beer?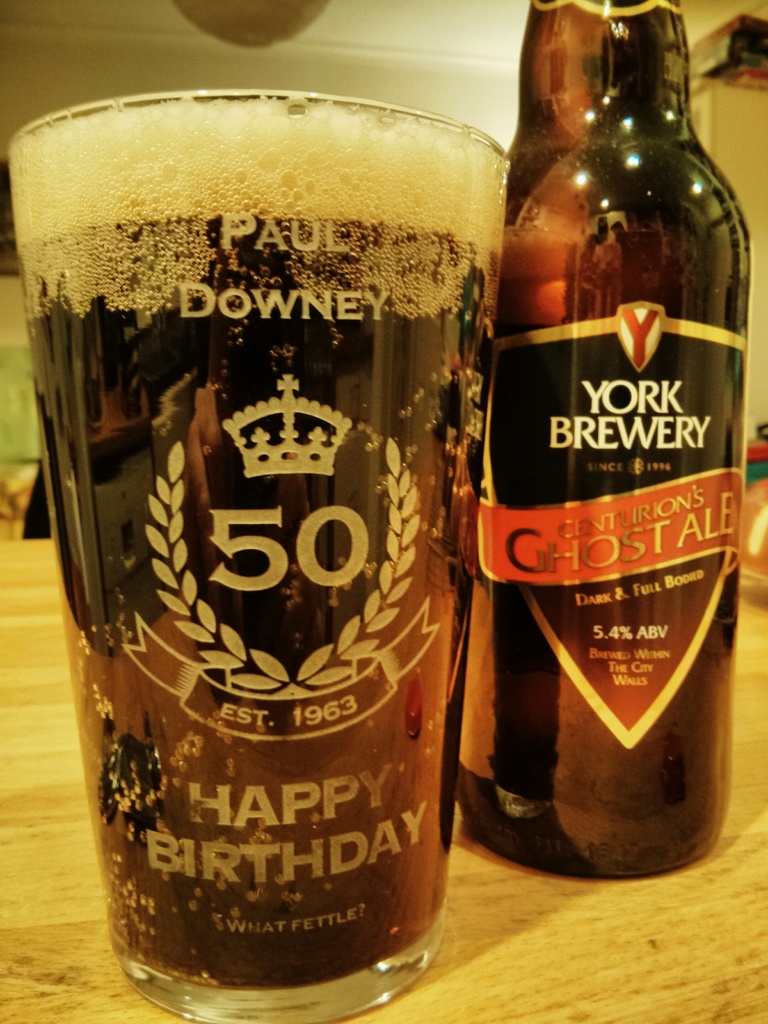
(x1=0, y1=75, x2=514, y2=986)
